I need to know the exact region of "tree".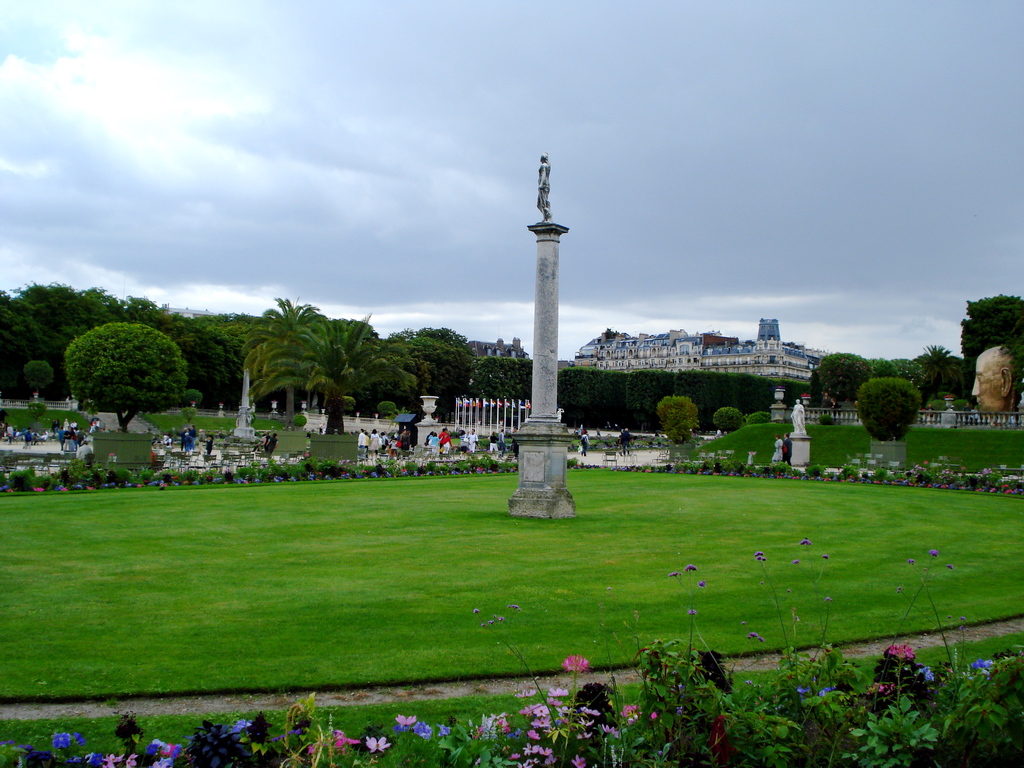
Region: locate(374, 400, 396, 419).
